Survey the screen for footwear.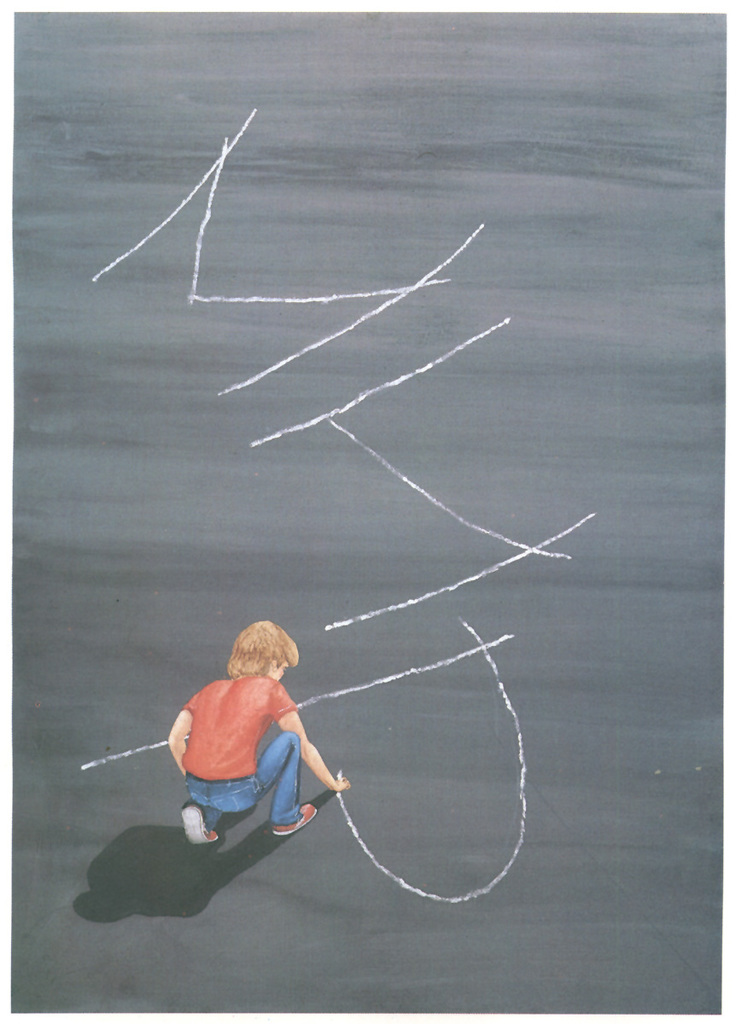
Survey found: pyautogui.locateOnScreen(182, 801, 215, 845).
